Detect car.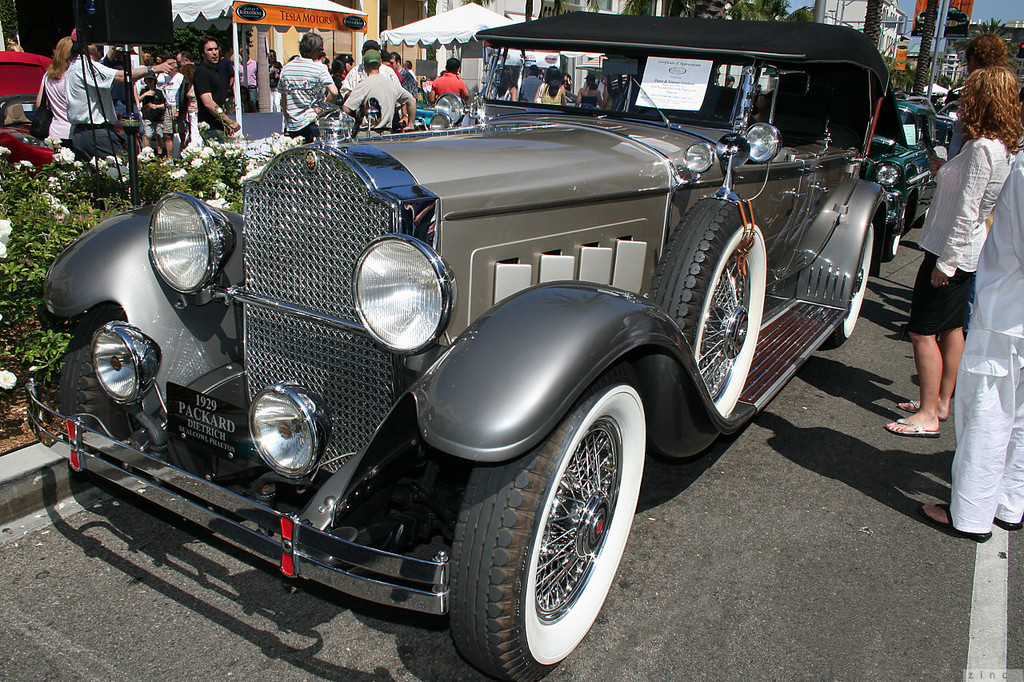
Detected at (left=478, top=90, right=576, bottom=106).
